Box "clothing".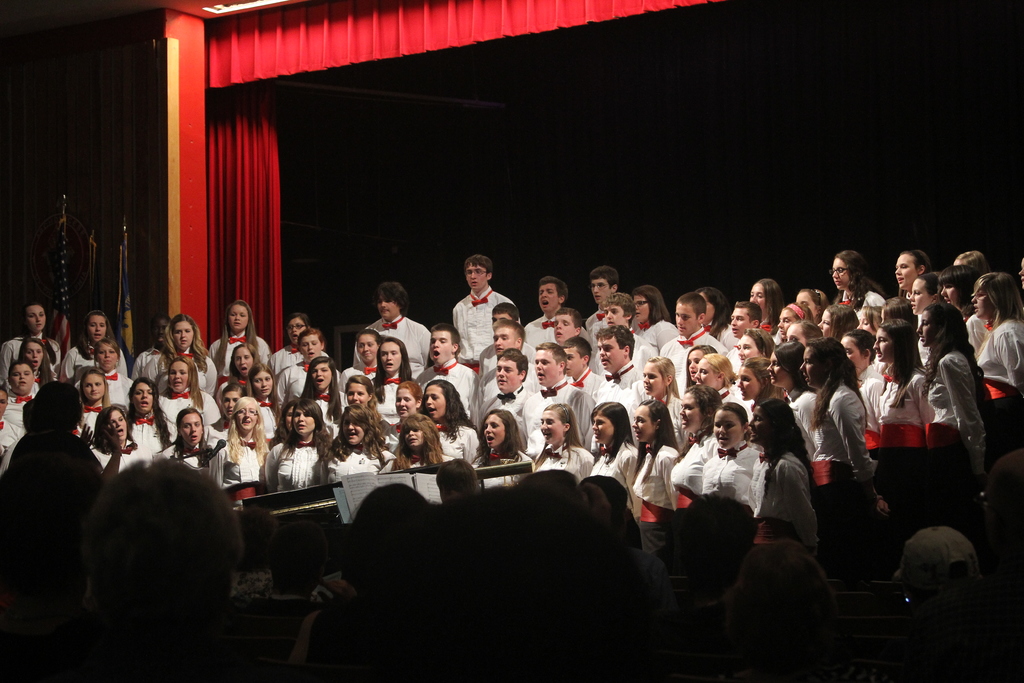
box(326, 443, 410, 483).
